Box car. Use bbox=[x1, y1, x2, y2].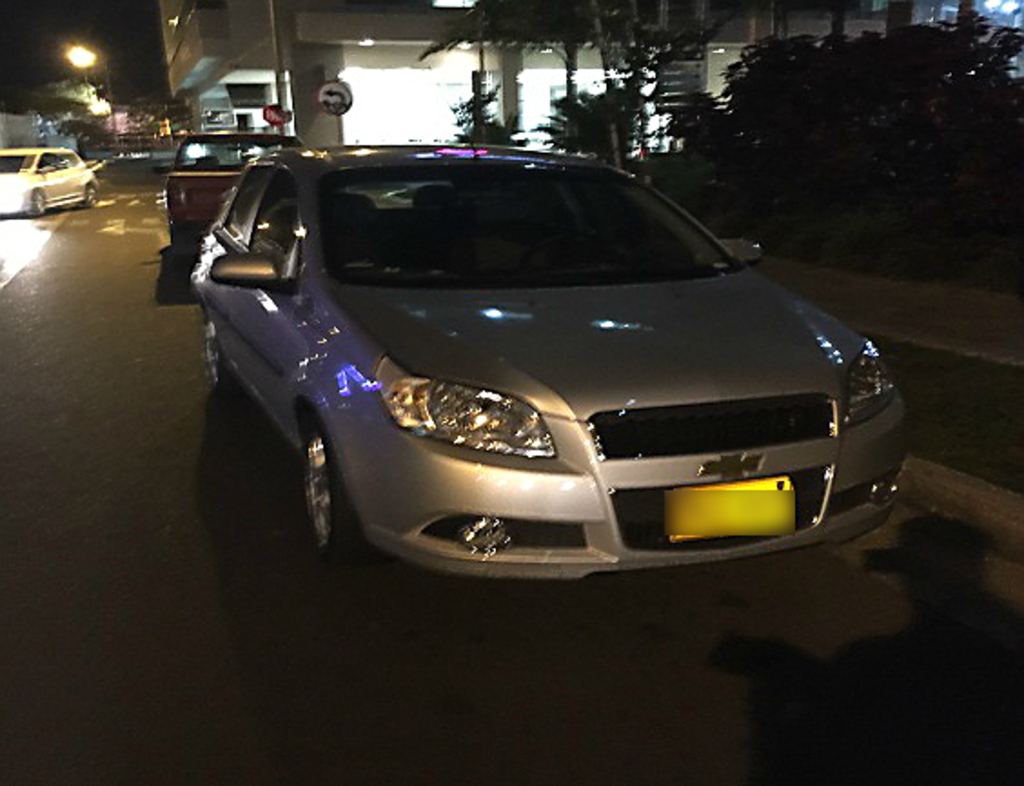
bbox=[0, 143, 100, 212].
